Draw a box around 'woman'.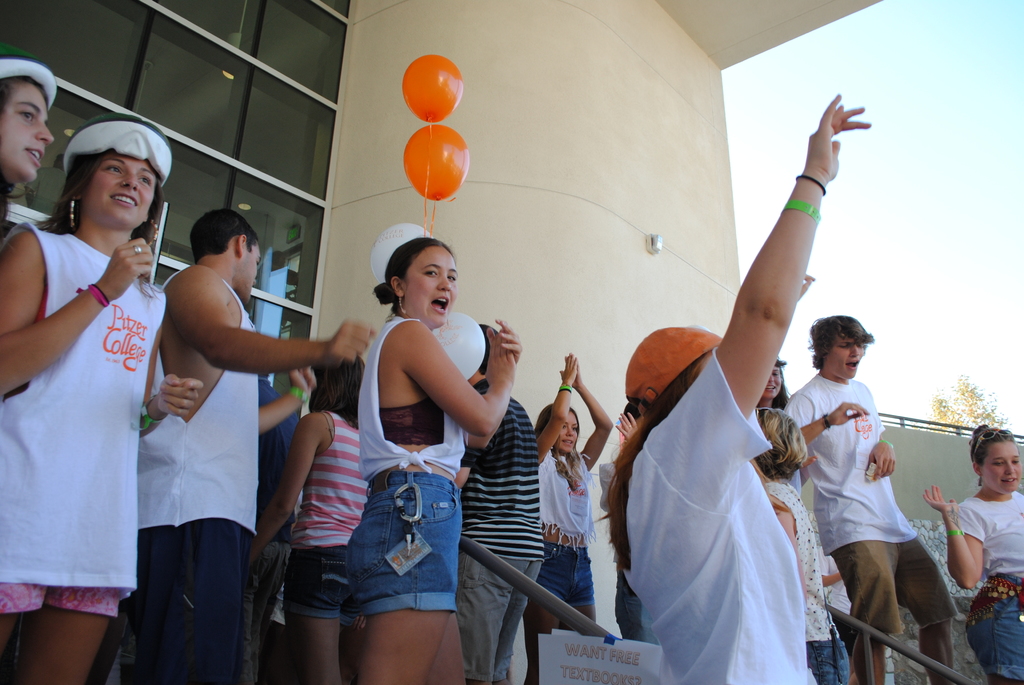
[520, 345, 616, 684].
